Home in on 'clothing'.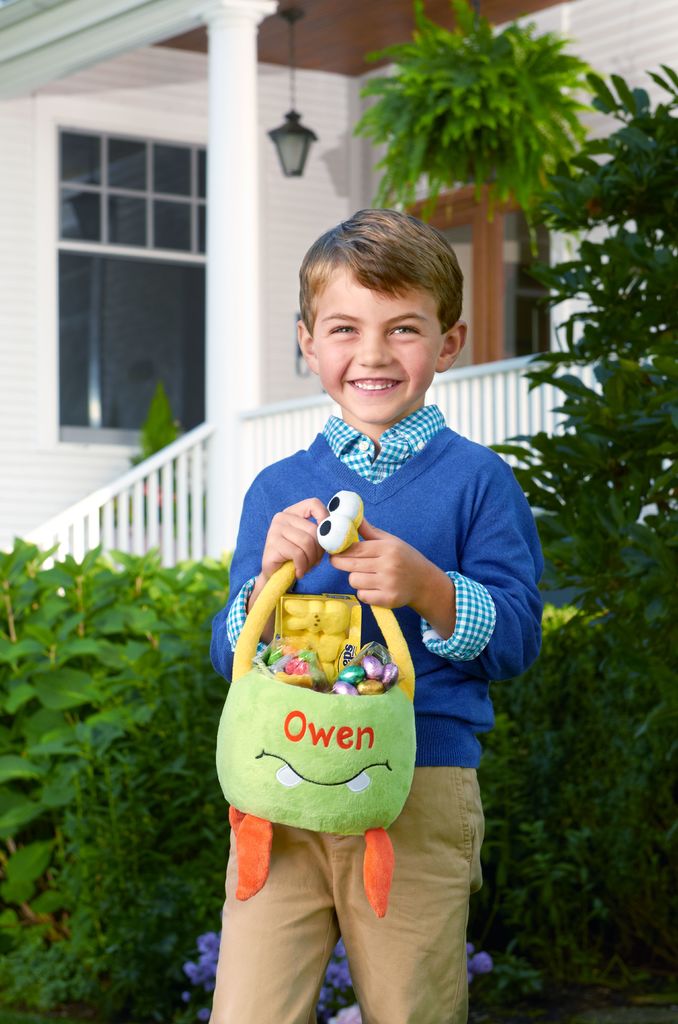
Homed in at bbox(210, 399, 543, 762).
